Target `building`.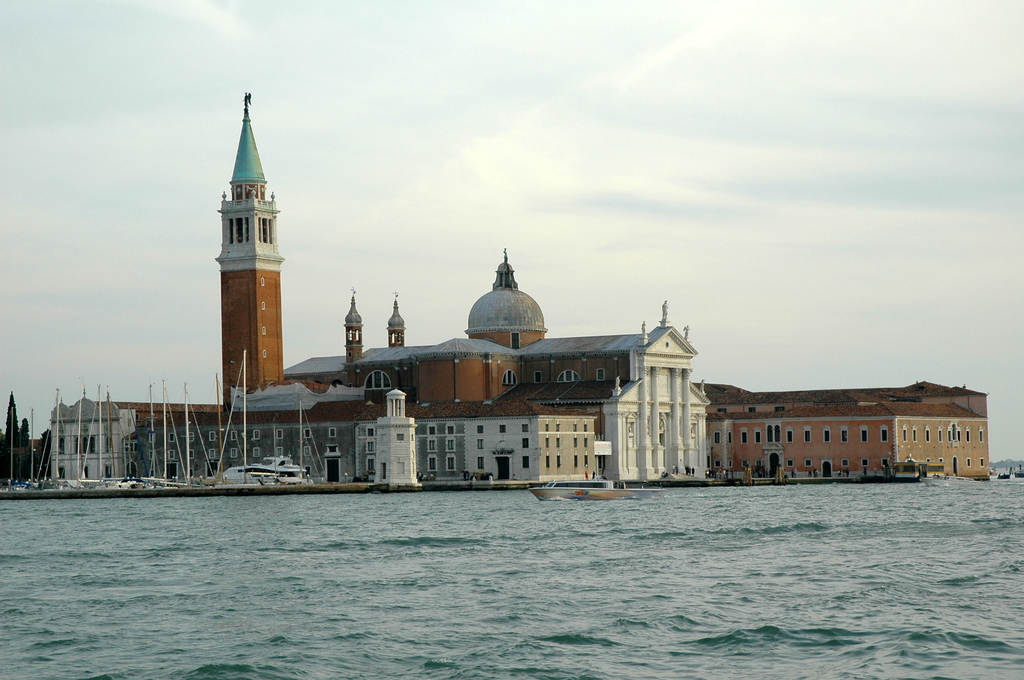
Target region: (50, 388, 221, 478).
